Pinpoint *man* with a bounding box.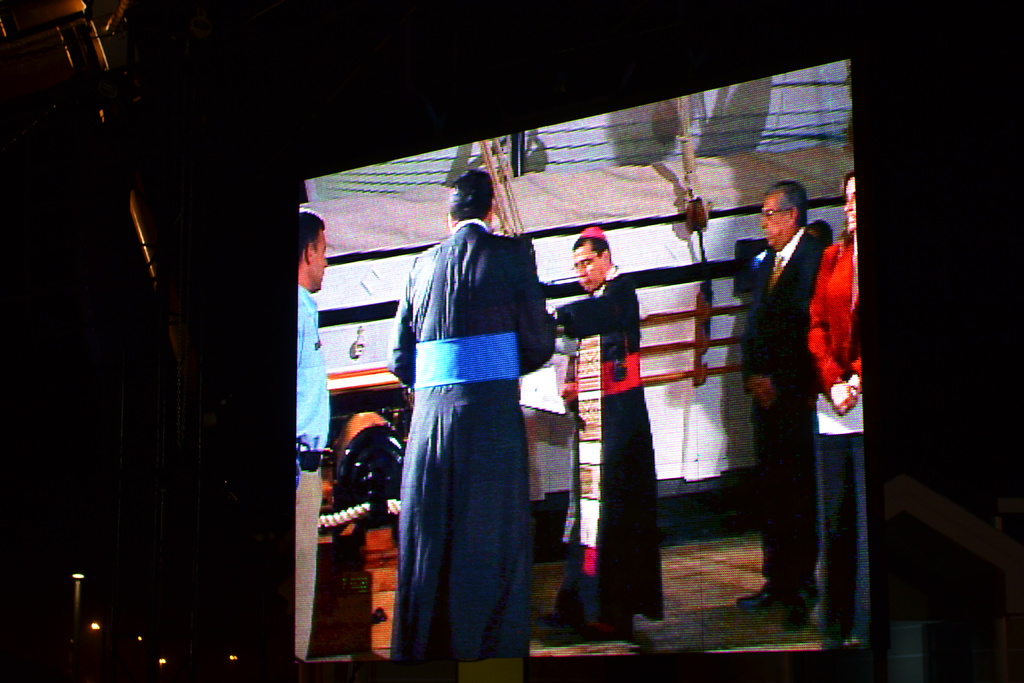
(x1=292, y1=206, x2=337, y2=667).
